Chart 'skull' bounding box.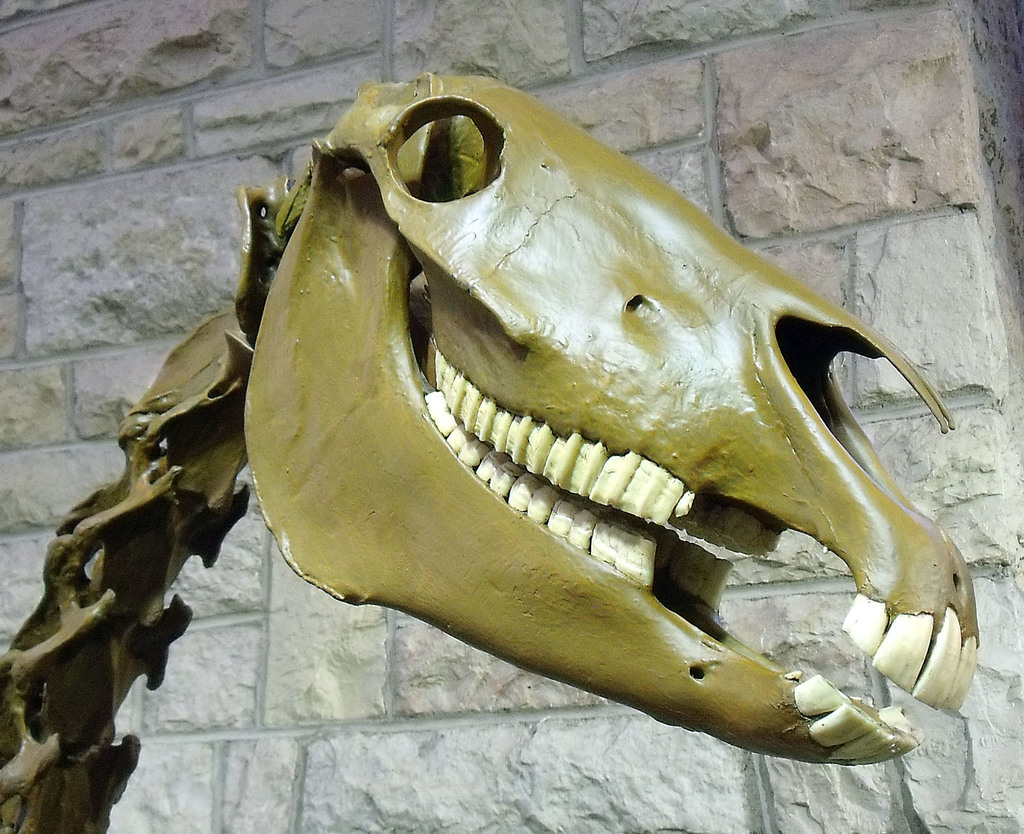
Charted: box(222, 80, 1002, 769).
